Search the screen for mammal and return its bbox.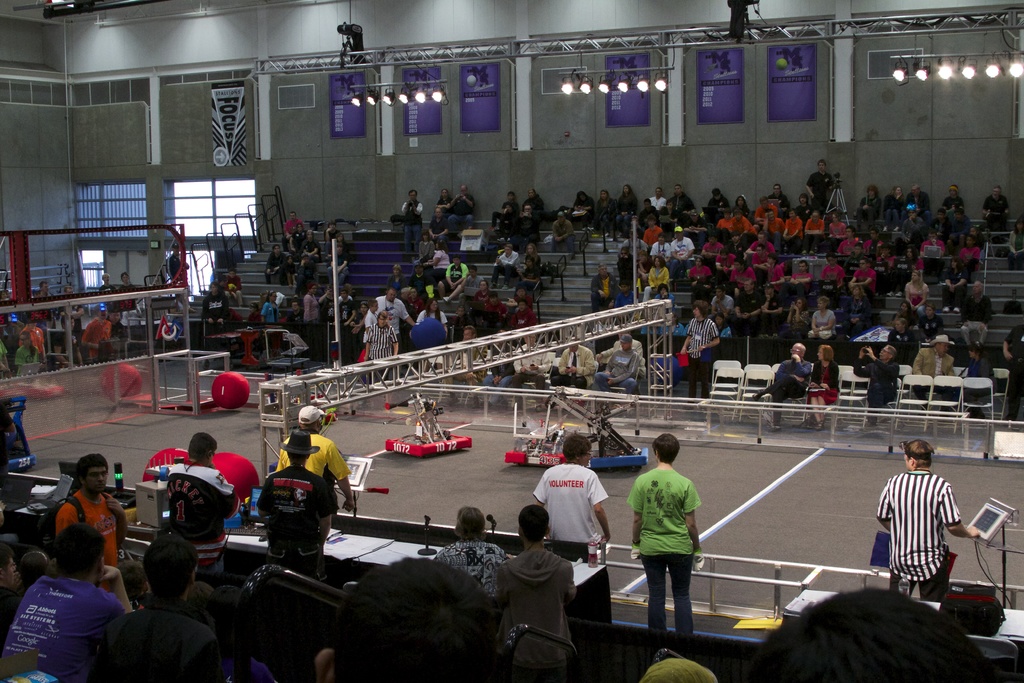
Found: 216,561,321,682.
